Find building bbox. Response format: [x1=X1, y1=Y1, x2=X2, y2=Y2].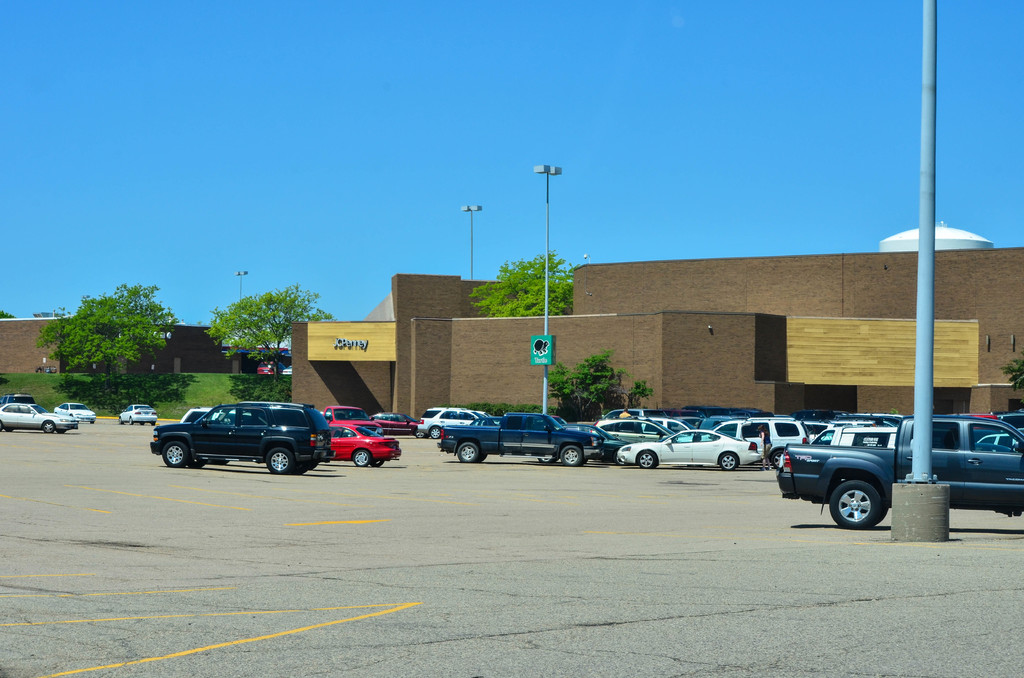
[x1=0, y1=317, x2=230, y2=375].
